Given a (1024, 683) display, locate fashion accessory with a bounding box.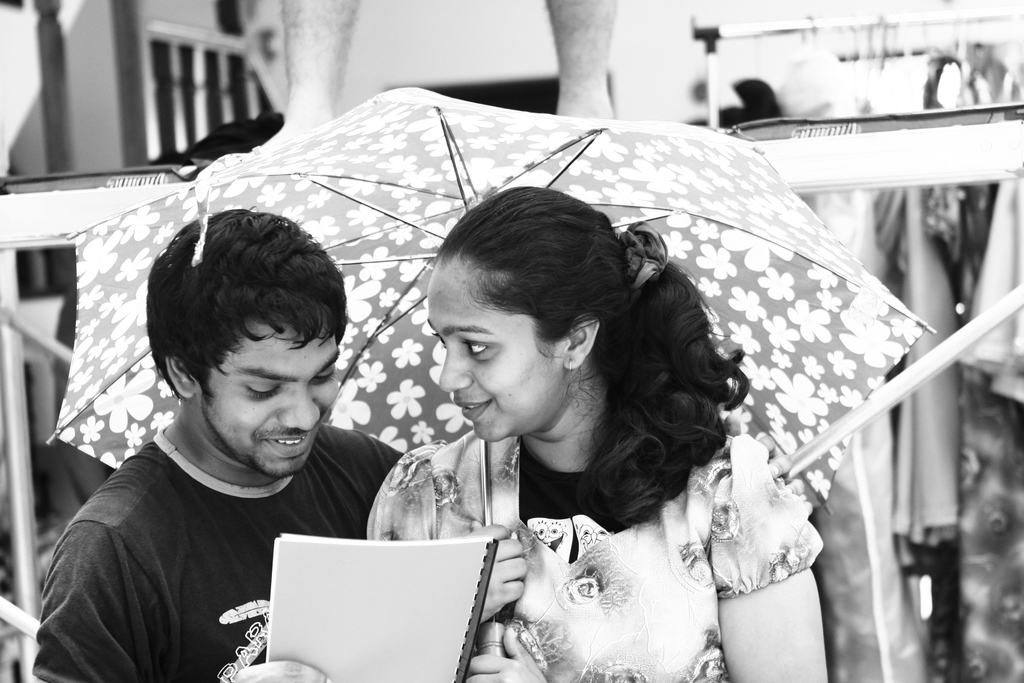
Located: [left=46, top=85, right=937, bottom=657].
